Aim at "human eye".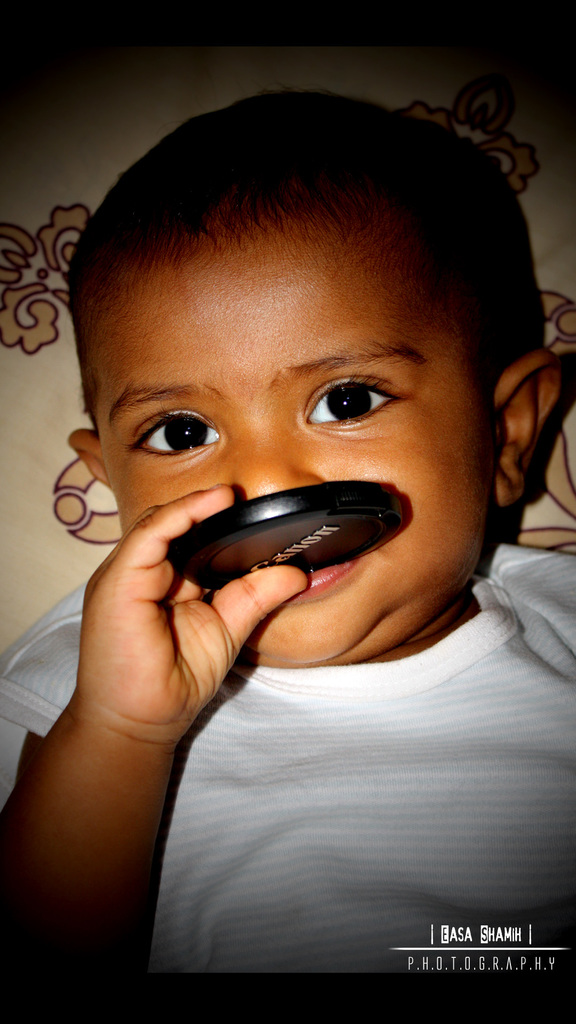
Aimed at 297, 370, 398, 420.
